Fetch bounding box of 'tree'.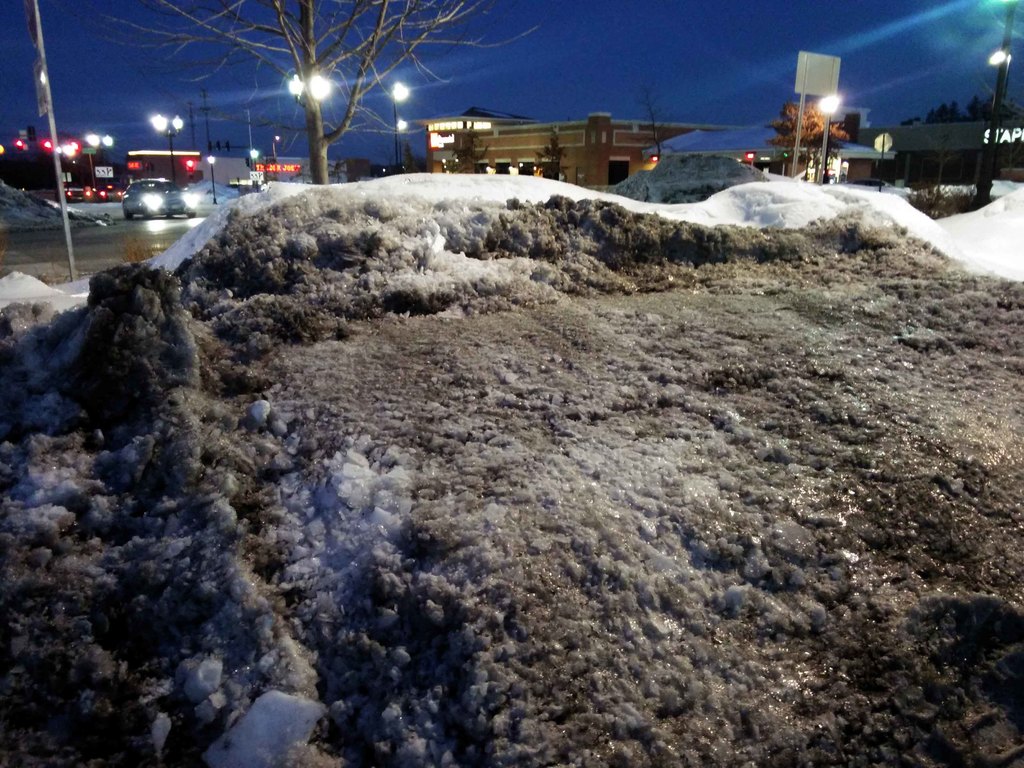
Bbox: {"x1": 896, "y1": 120, "x2": 922, "y2": 132}.
